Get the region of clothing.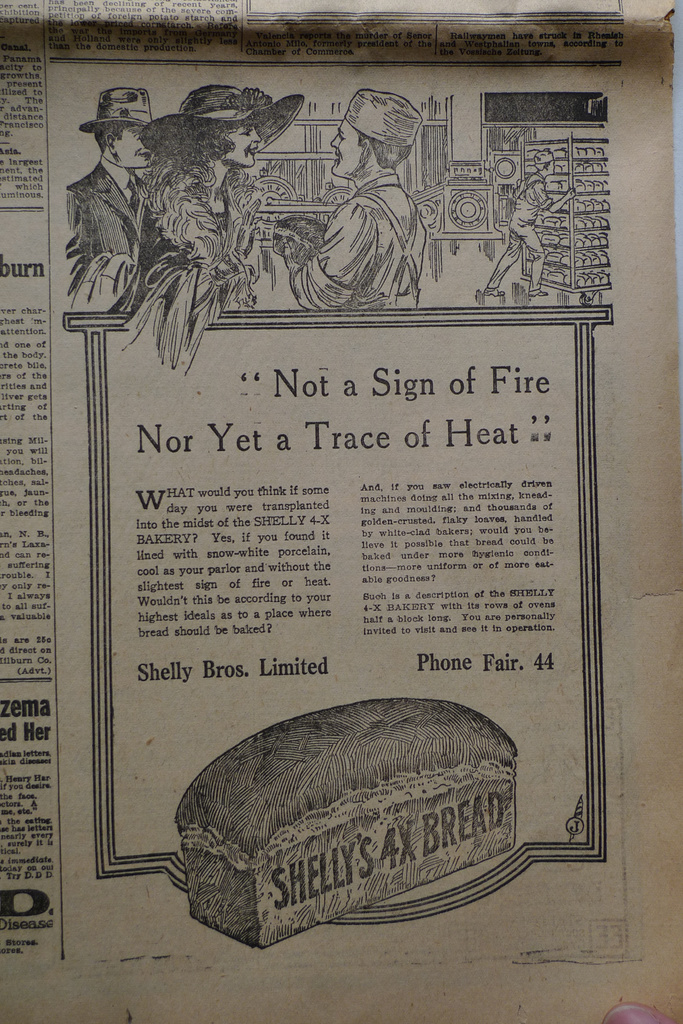
[left=305, top=149, right=426, bottom=307].
